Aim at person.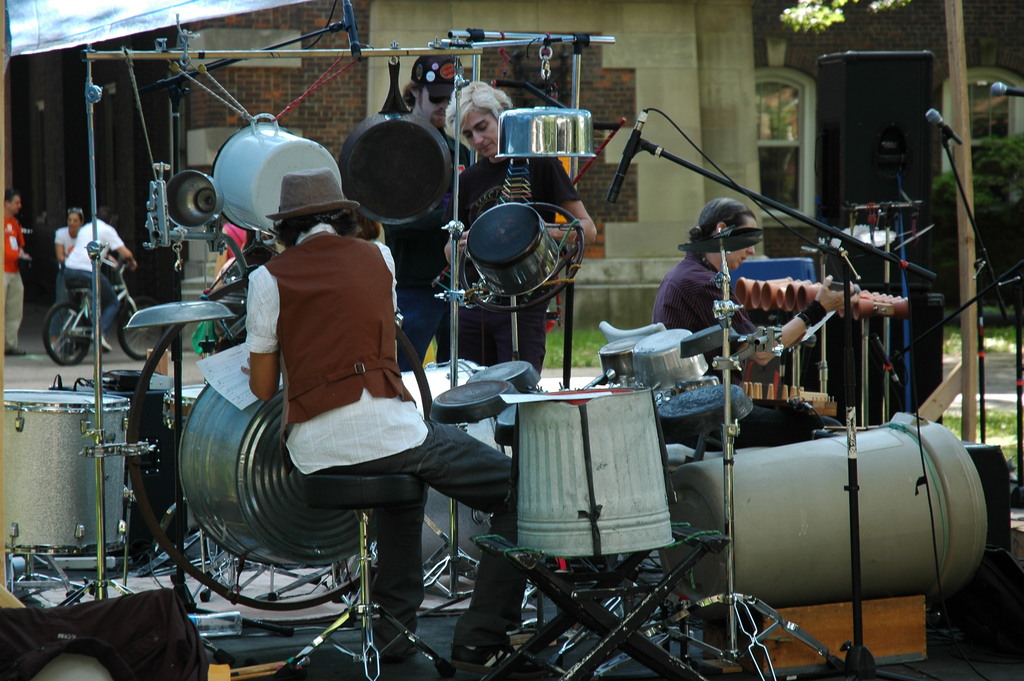
Aimed at box=[238, 206, 534, 680].
